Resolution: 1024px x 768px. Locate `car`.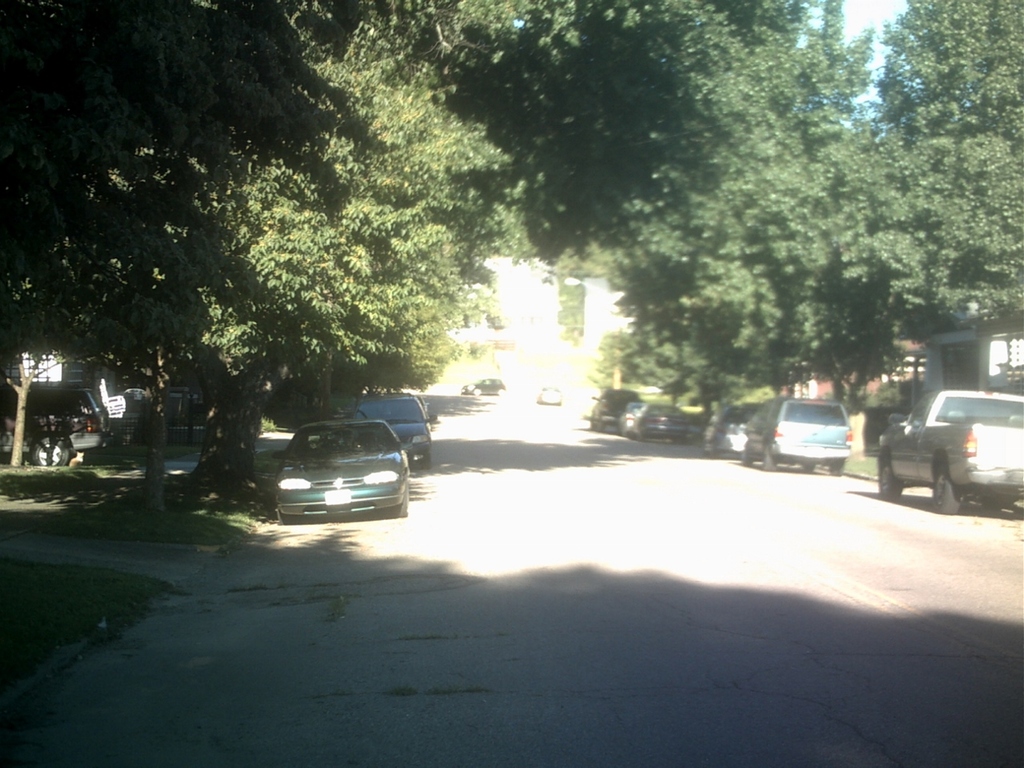
582,382,642,436.
